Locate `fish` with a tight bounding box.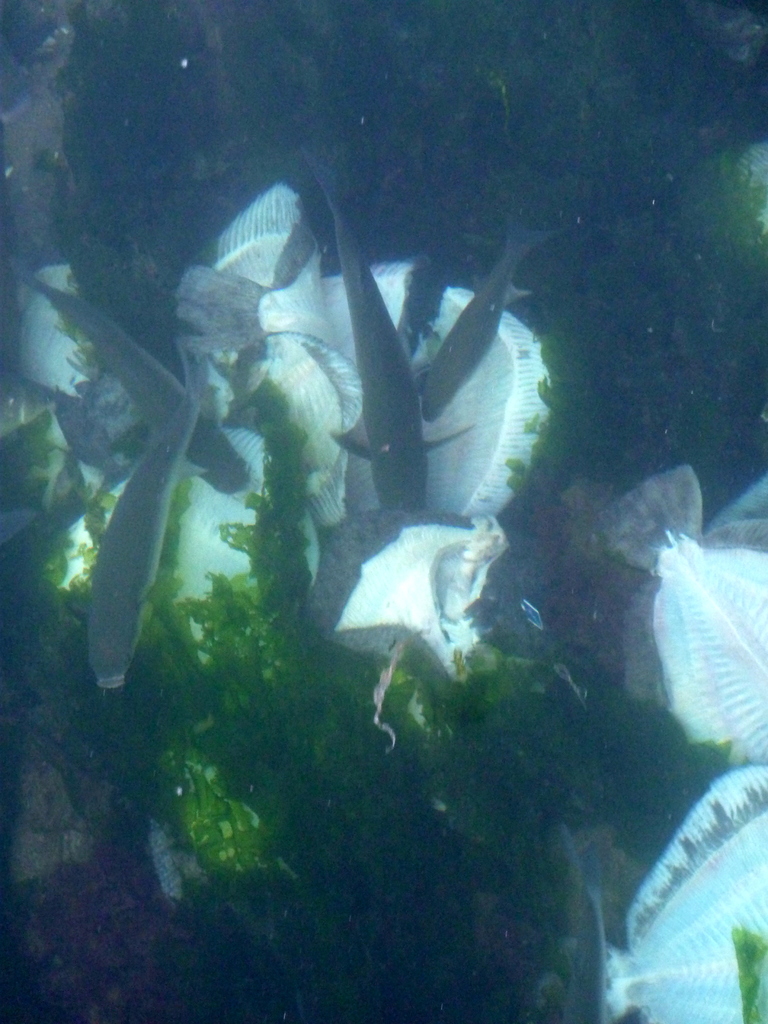
rect(0, 450, 128, 592).
